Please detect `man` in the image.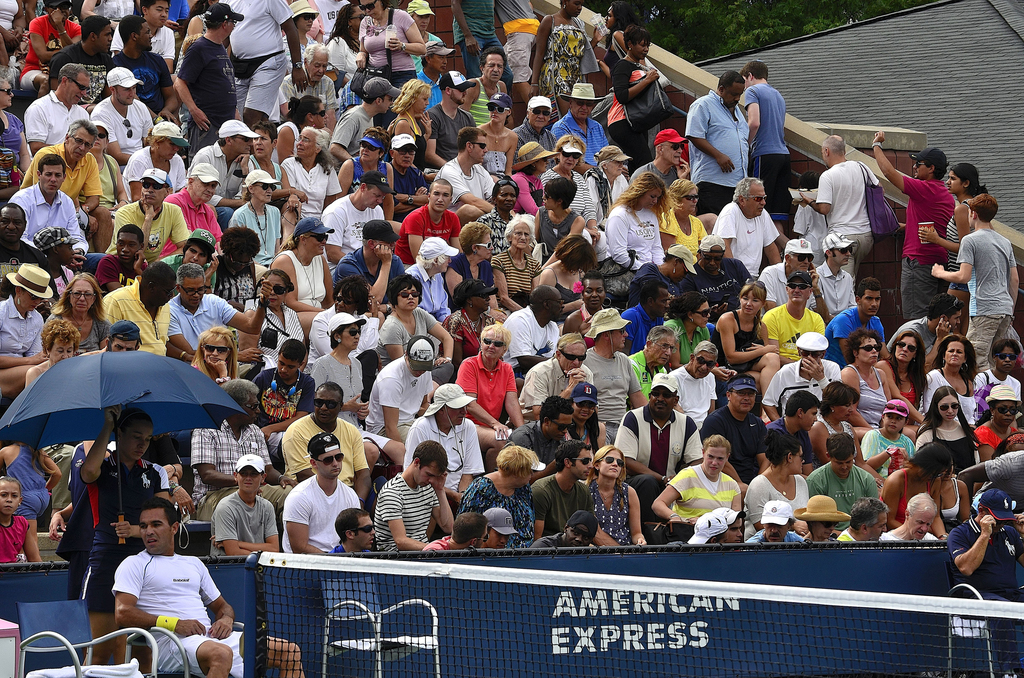
<box>262,446,351,575</box>.
